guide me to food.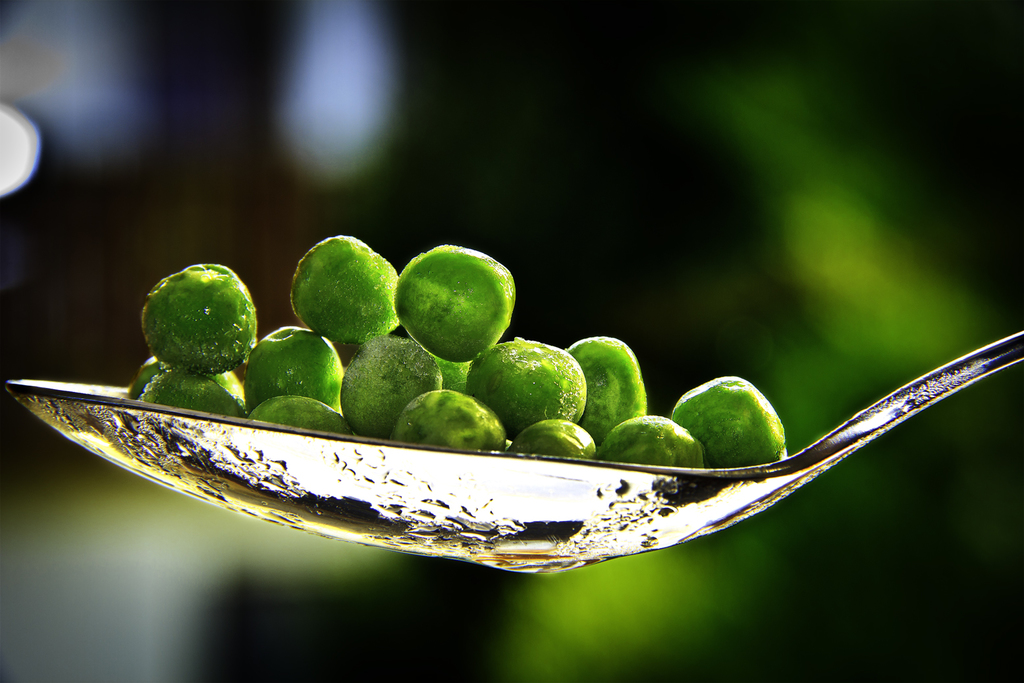
Guidance: <bbox>343, 334, 443, 440</bbox>.
